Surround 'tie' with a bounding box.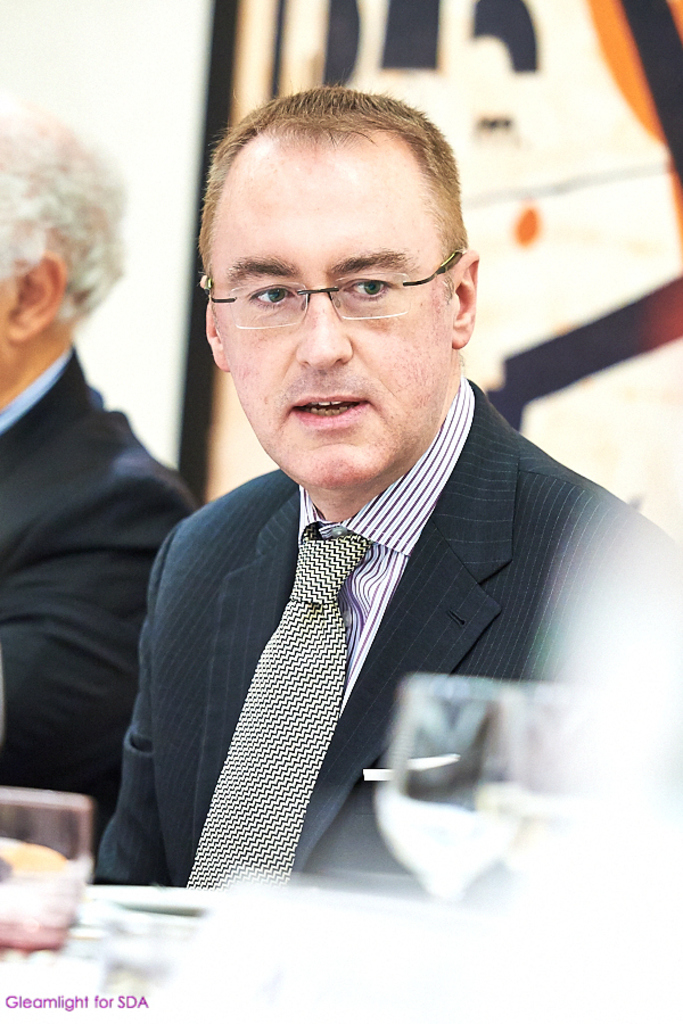
[180, 526, 365, 898].
